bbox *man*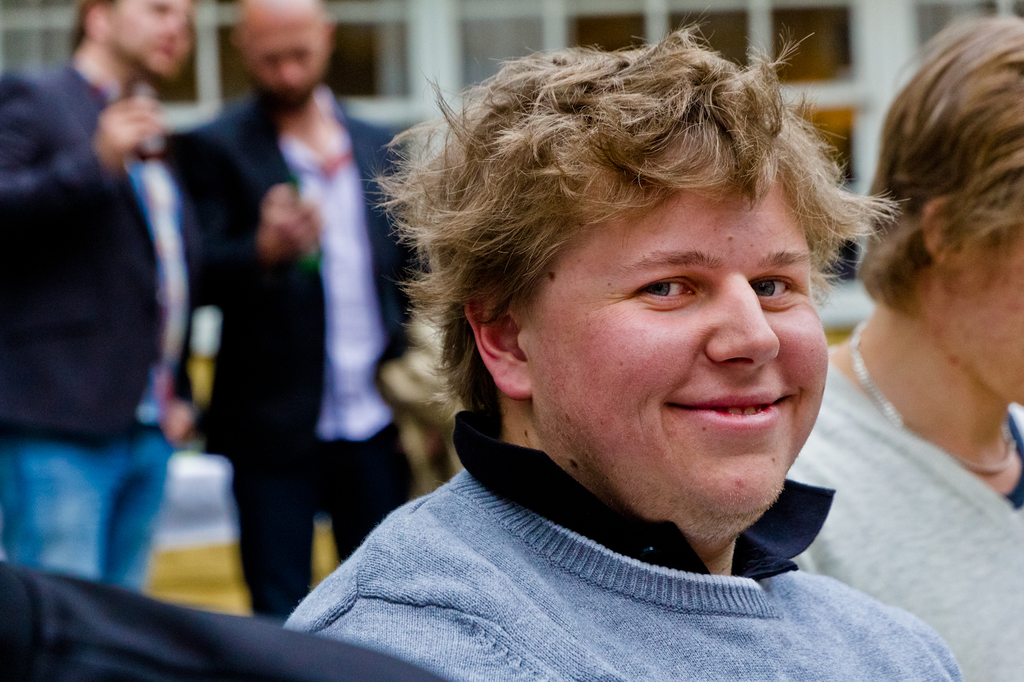
bbox(0, 0, 195, 590)
